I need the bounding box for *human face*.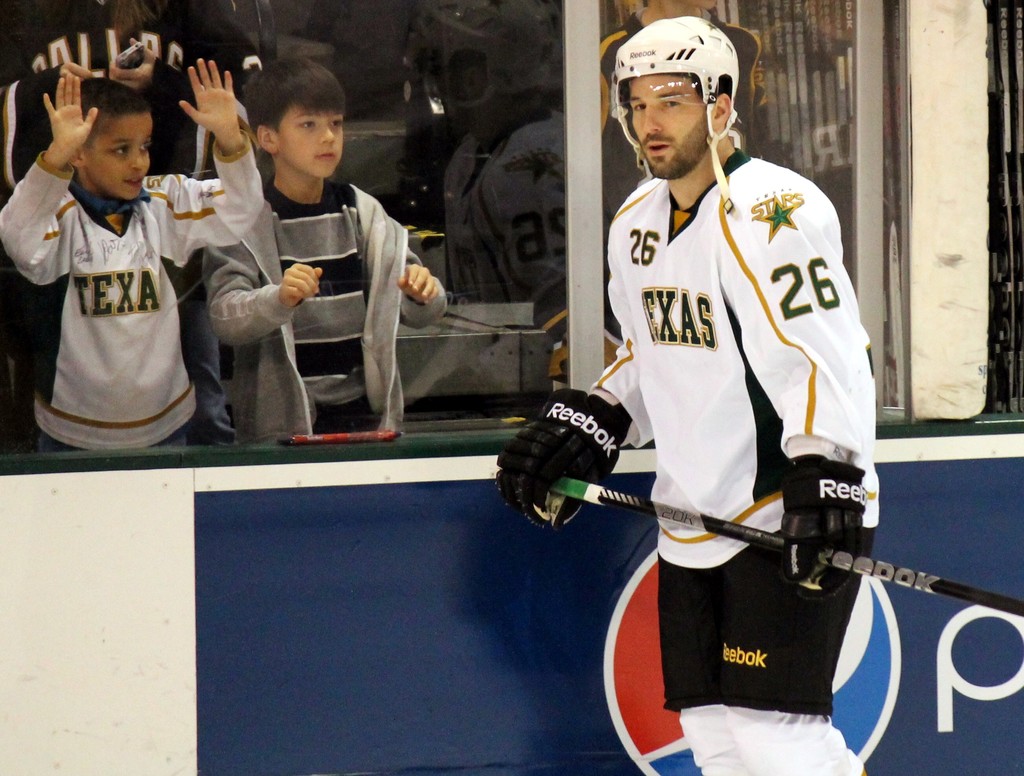
Here it is: box=[632, 80, 717, 172].
